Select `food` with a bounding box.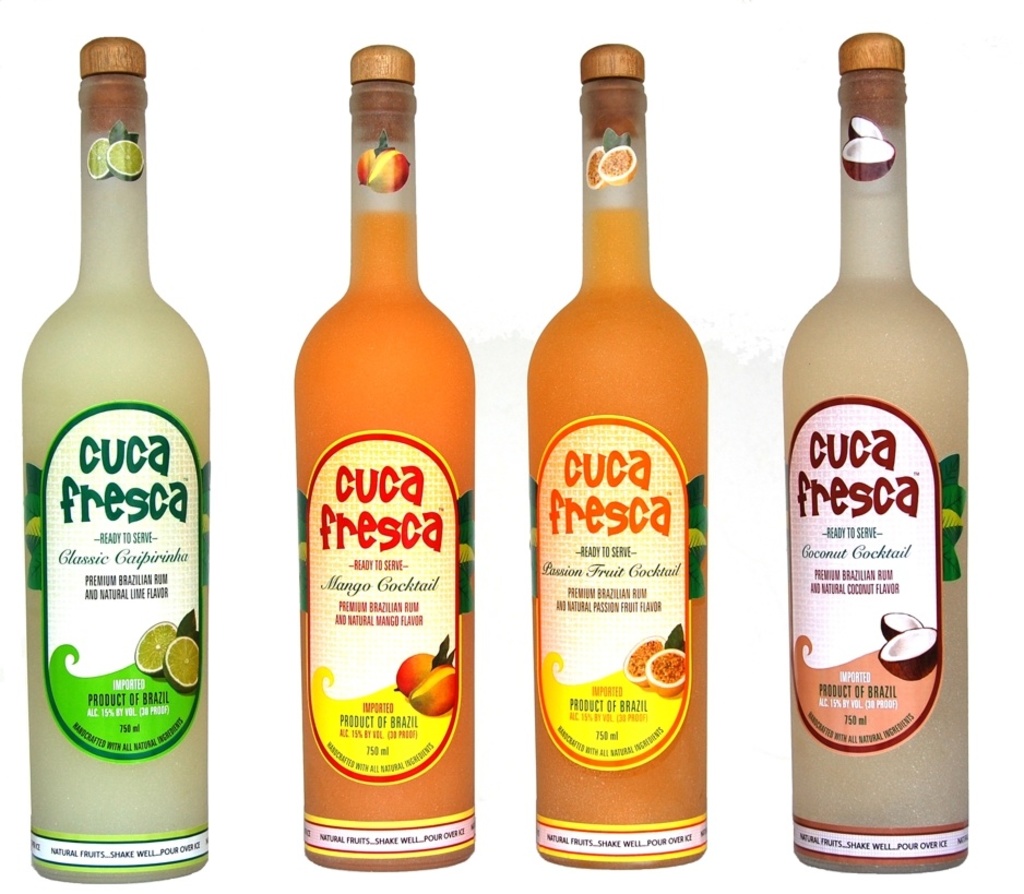
box(160, 632, 202, 694).
